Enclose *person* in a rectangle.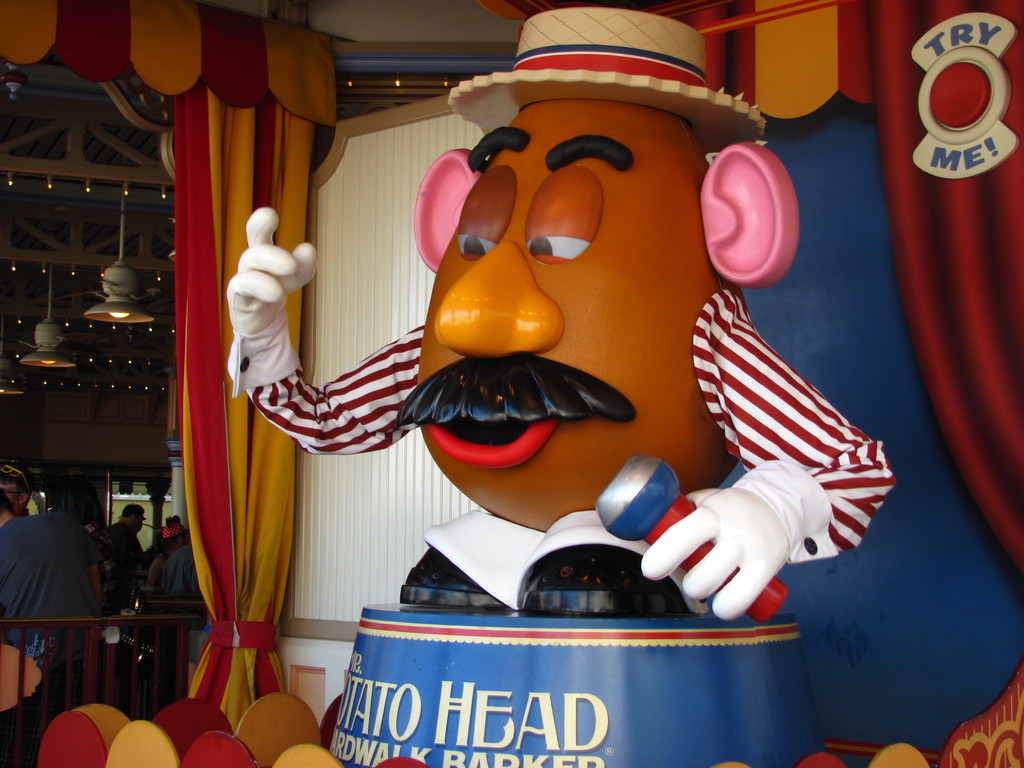
crop(0, 491, 119, 724).
